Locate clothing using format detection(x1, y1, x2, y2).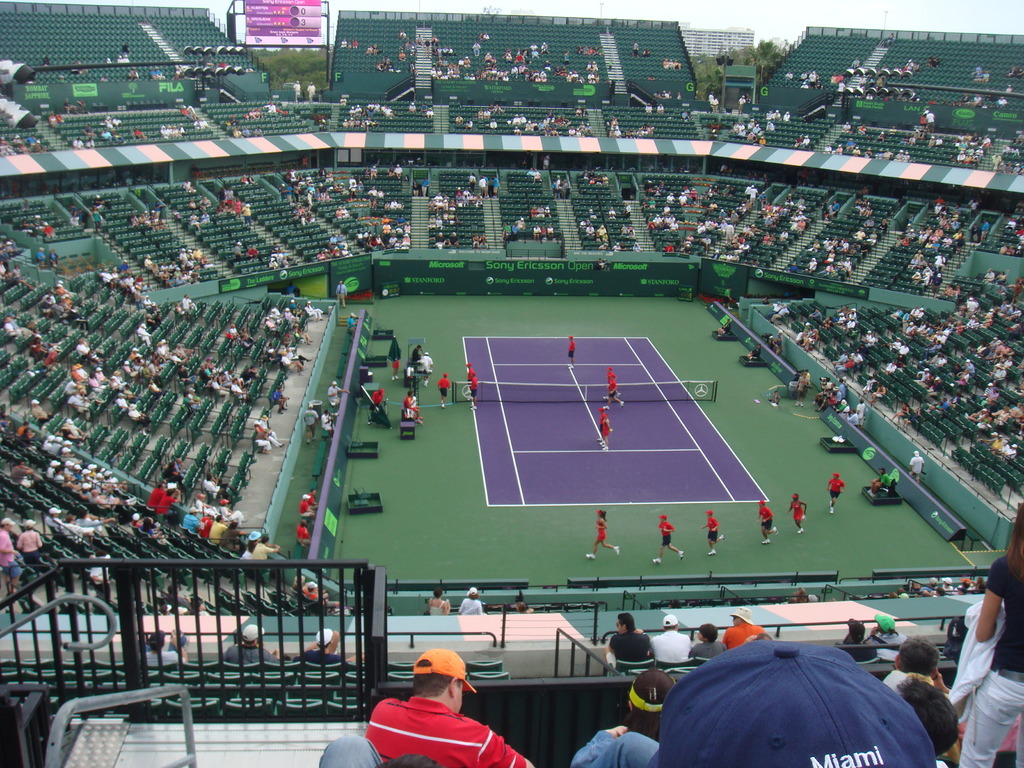
detection(843, 623, 877, 661).
